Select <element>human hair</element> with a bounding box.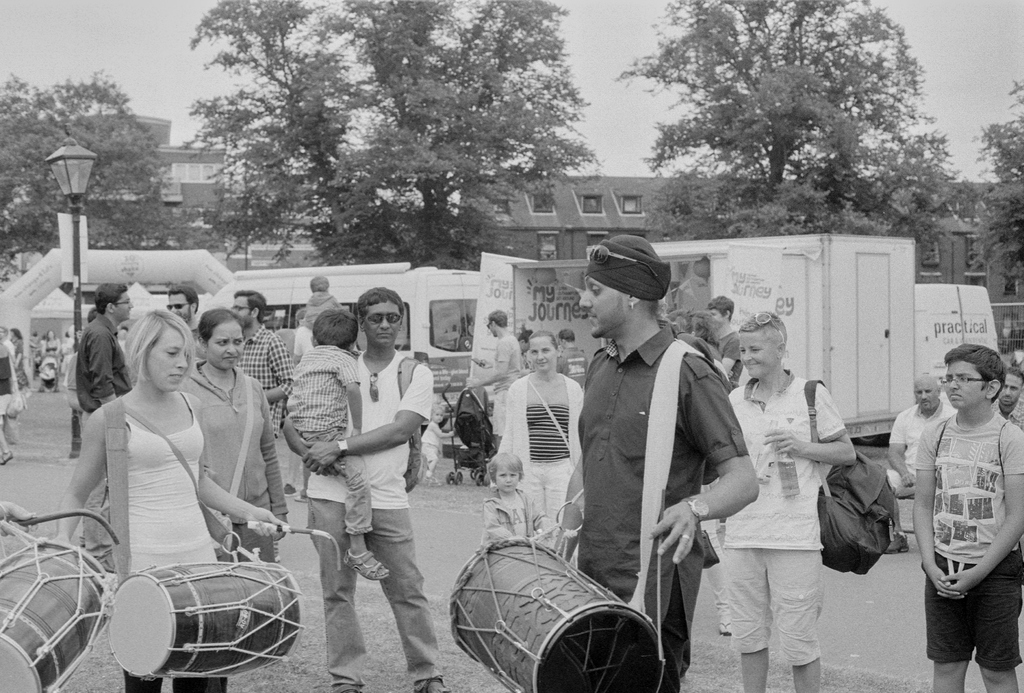
x1=124, y1=312, x2=196, y2=386.
